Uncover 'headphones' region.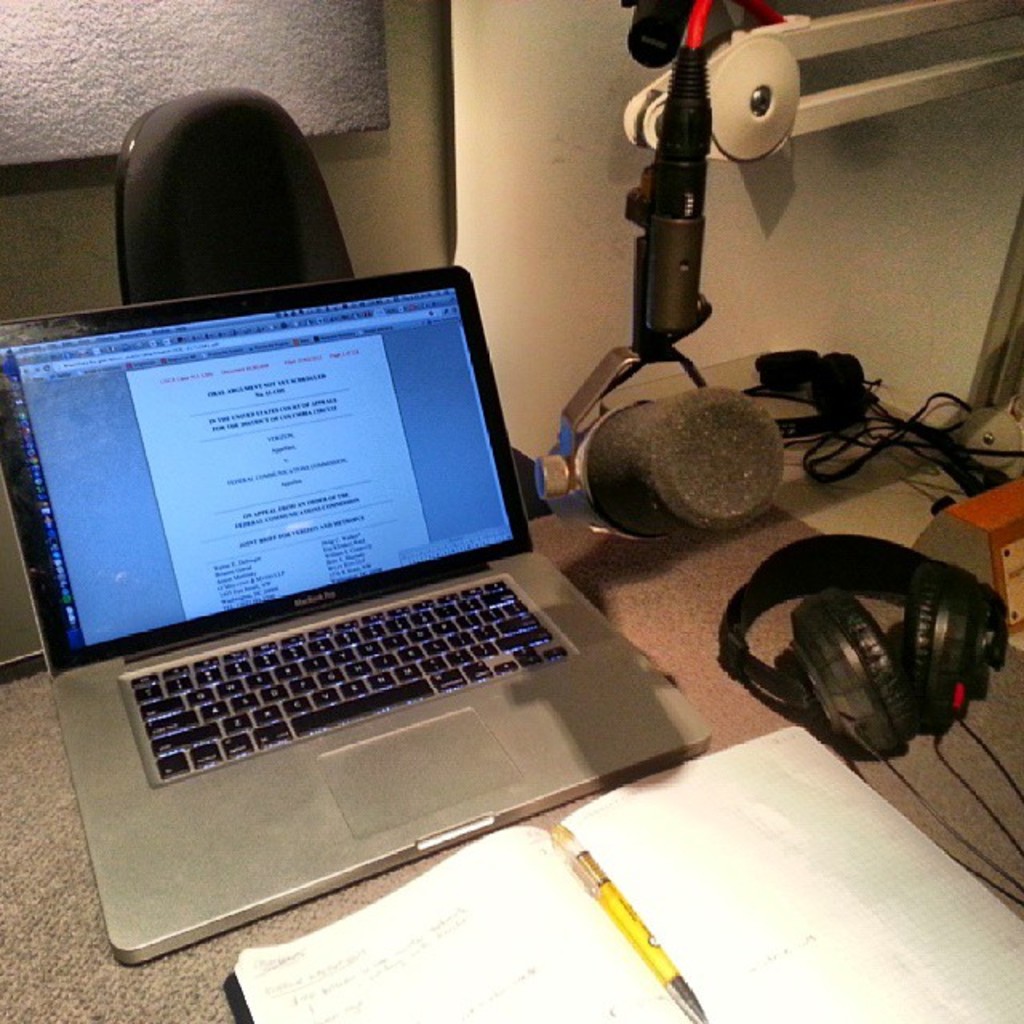
Uncovered: [693, 515, 1022, 870].
